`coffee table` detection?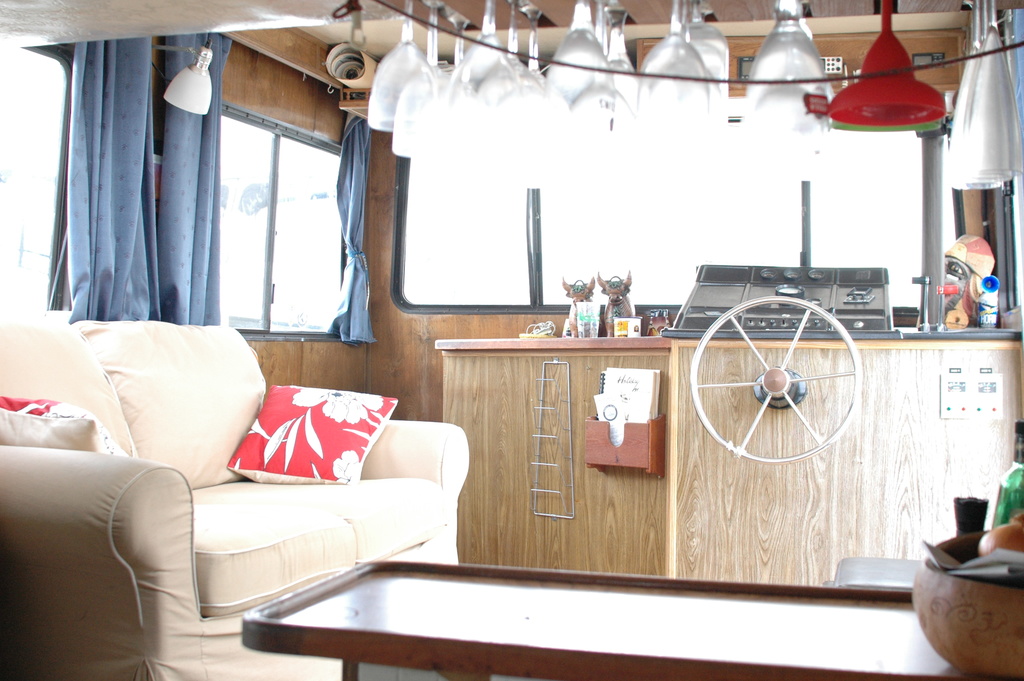
153/537/993/677
